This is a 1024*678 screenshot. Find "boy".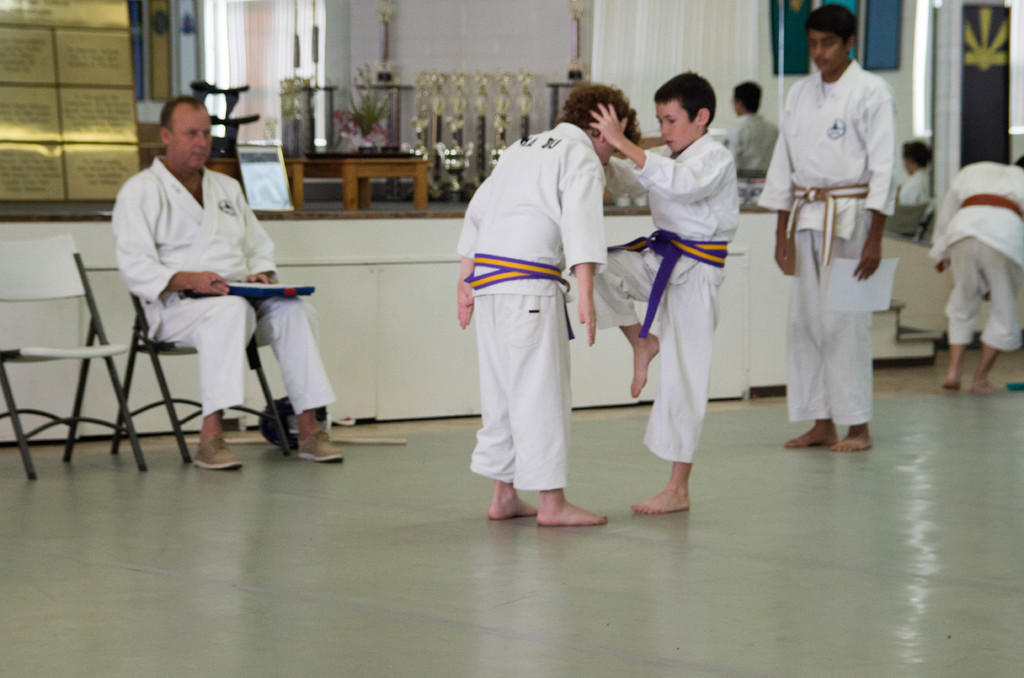
Bounding box: 606:79:747:512.
